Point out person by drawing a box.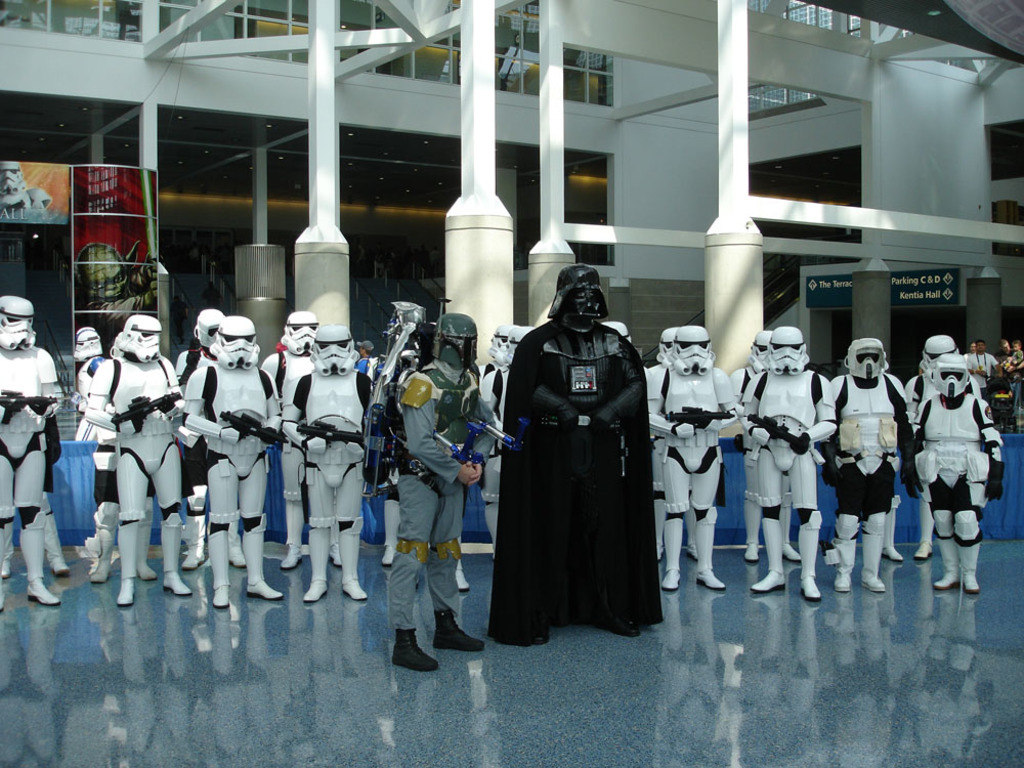
crop(728, 327, 798, 565).
